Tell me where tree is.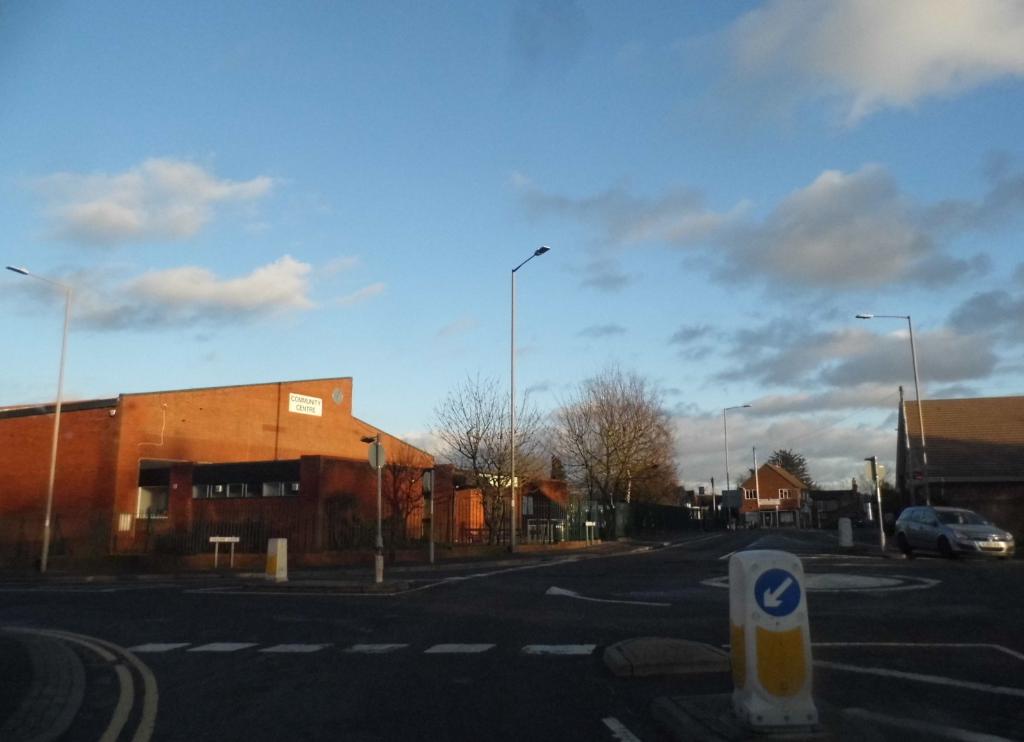
tree is at left=872, top=474, right=905, bottom=517.
